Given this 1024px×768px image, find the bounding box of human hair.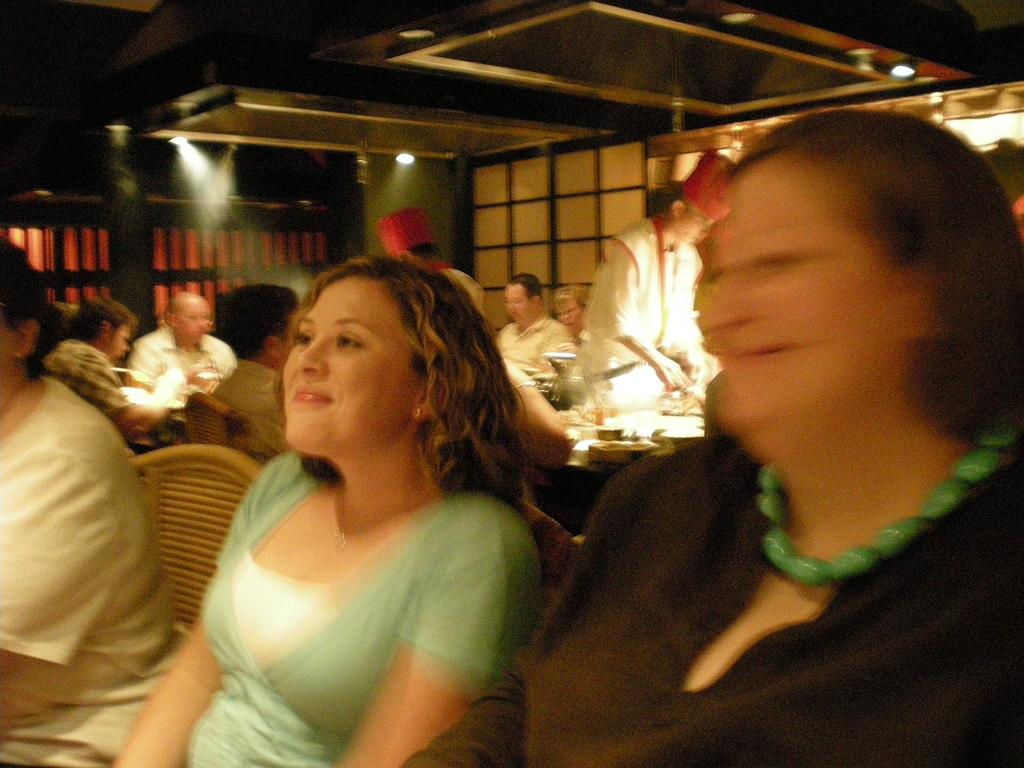
Rect(63, 297, 137, 340).
